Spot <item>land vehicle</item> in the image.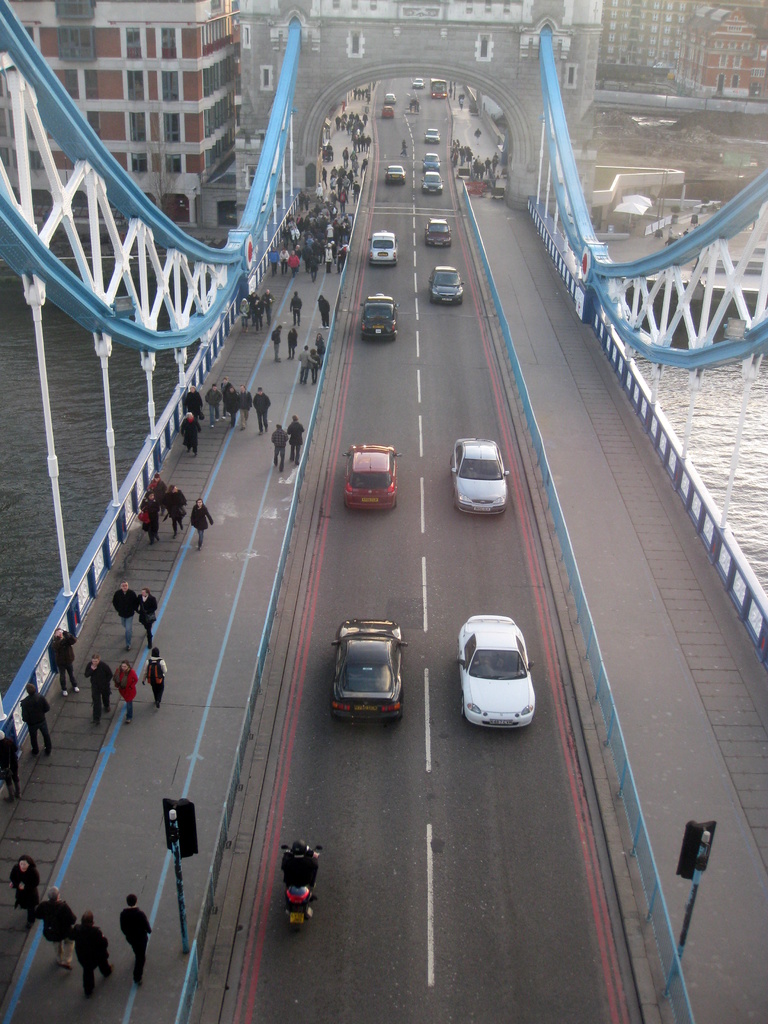
<item>land vehicle</item> found at box=[422, 214, 452, 248].
